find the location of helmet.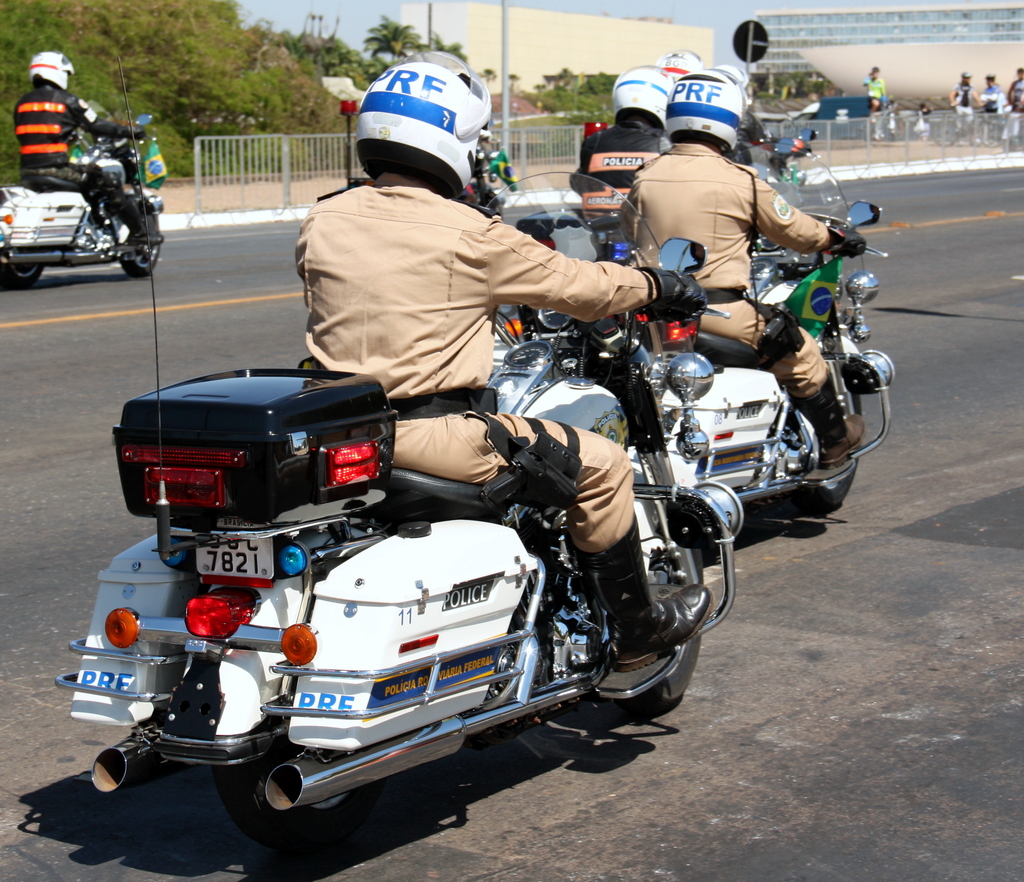
Location: box=[353, 45, 494, 200].
